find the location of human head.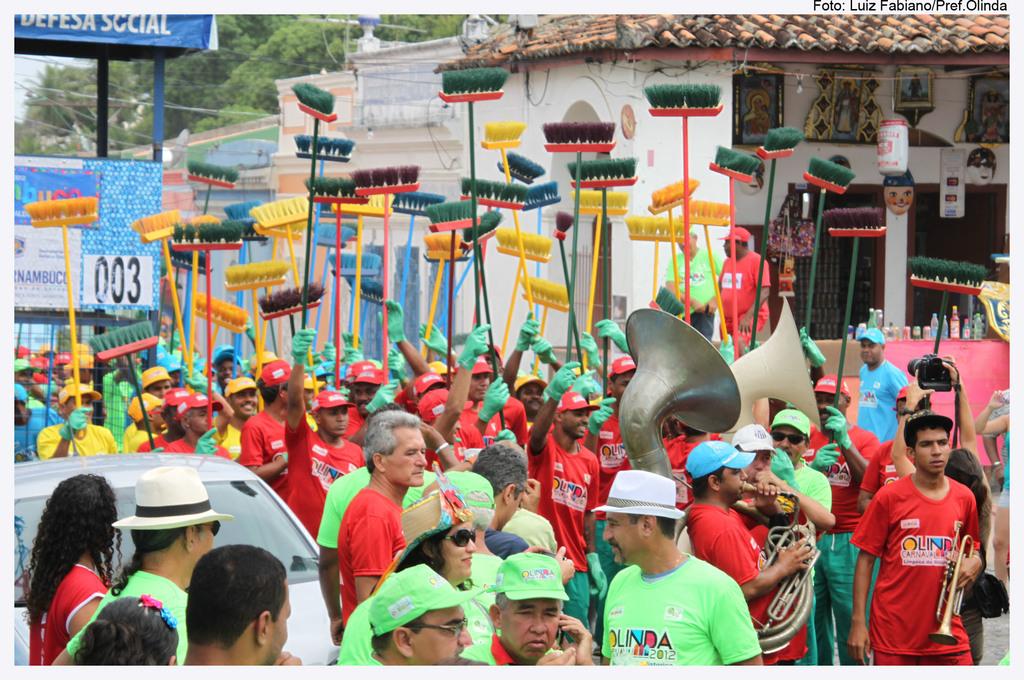
Location: box(132, 469, 217, 569).
